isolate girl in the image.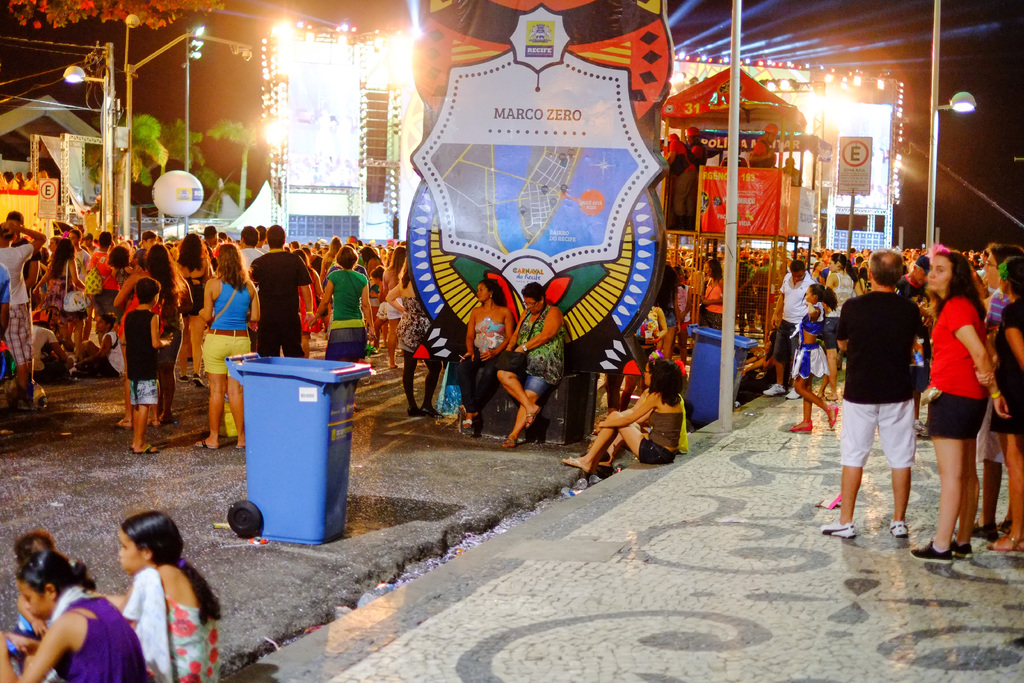
Isolated region: 790/283/844/436.
